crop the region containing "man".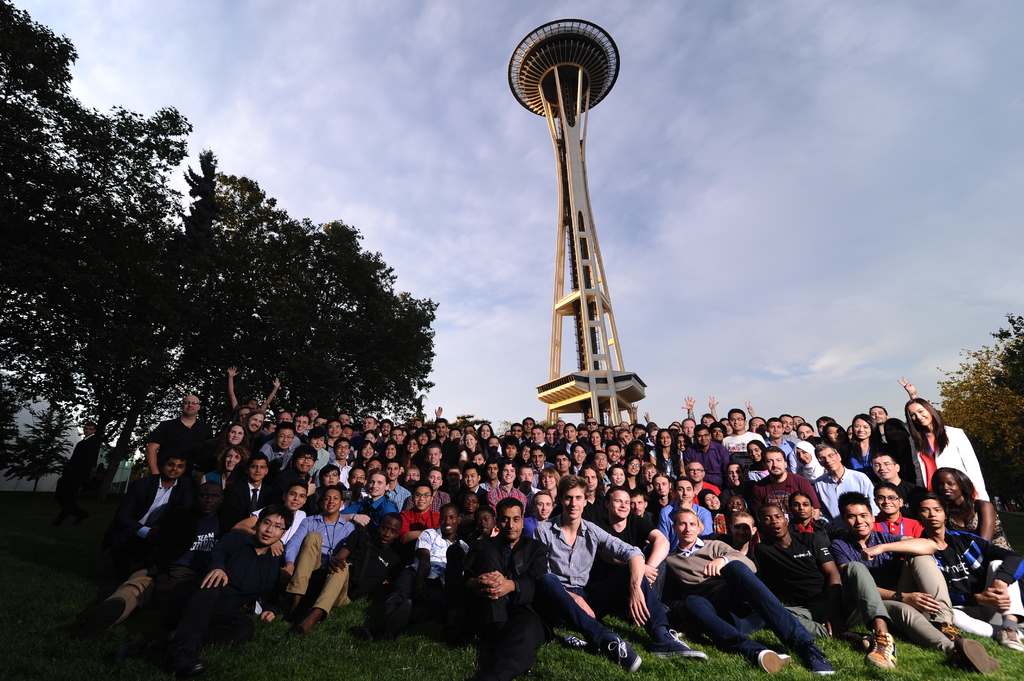
Crop region: x1=829 y1=488 x2=1002 y2=669.
